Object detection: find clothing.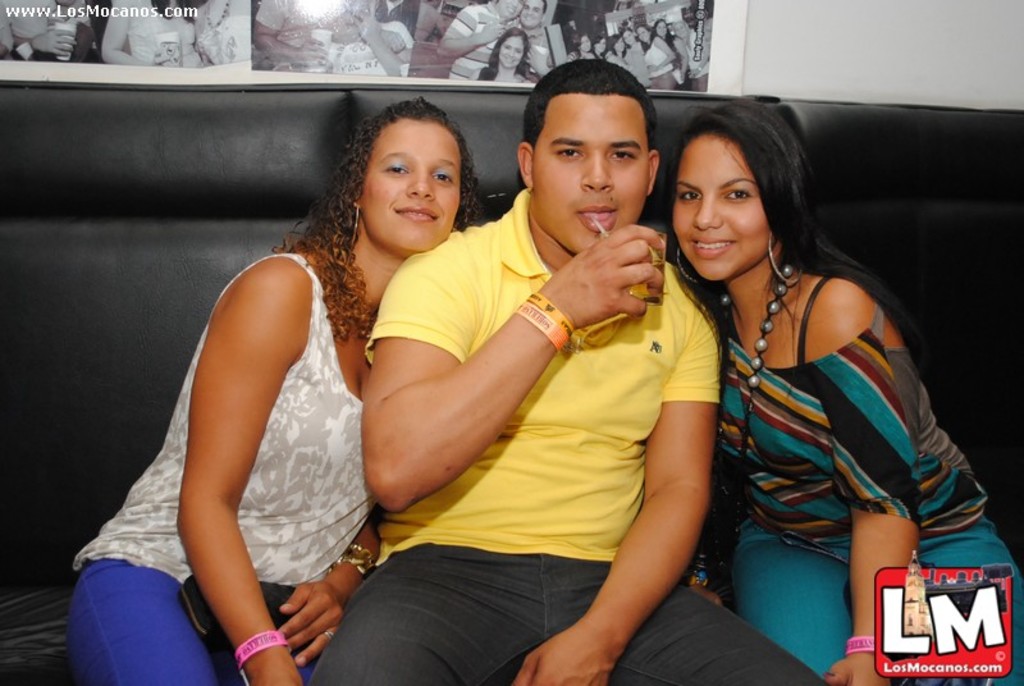
72,250,378,685.
